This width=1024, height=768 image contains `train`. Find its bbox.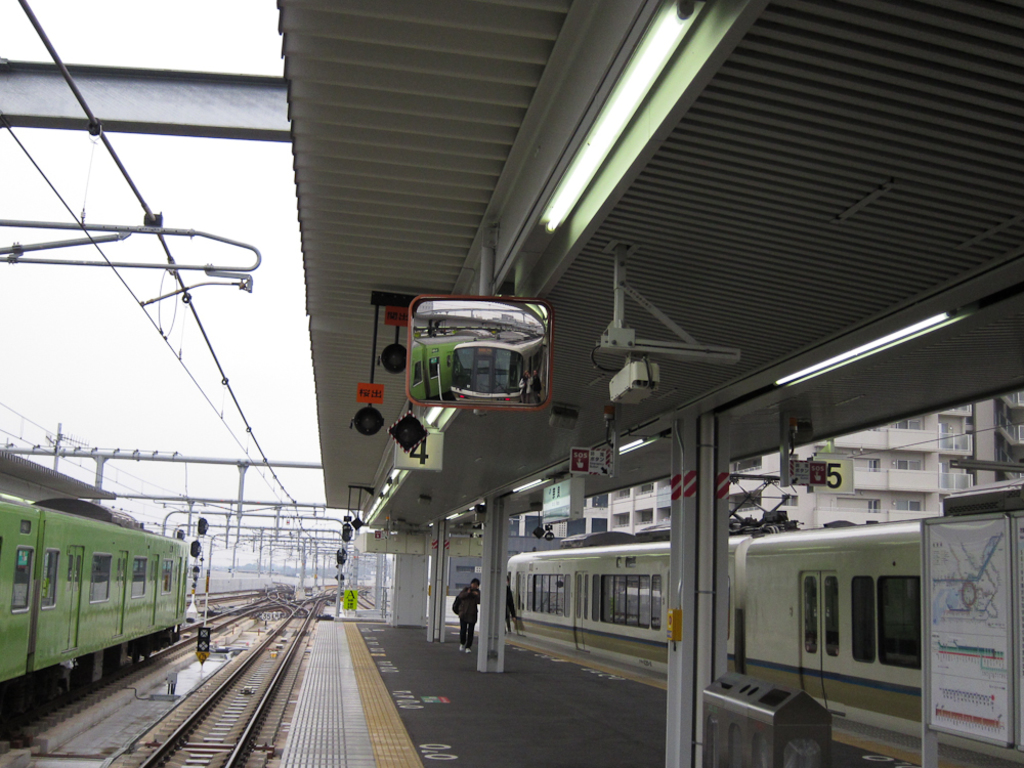
0, 494, 196, 746.
